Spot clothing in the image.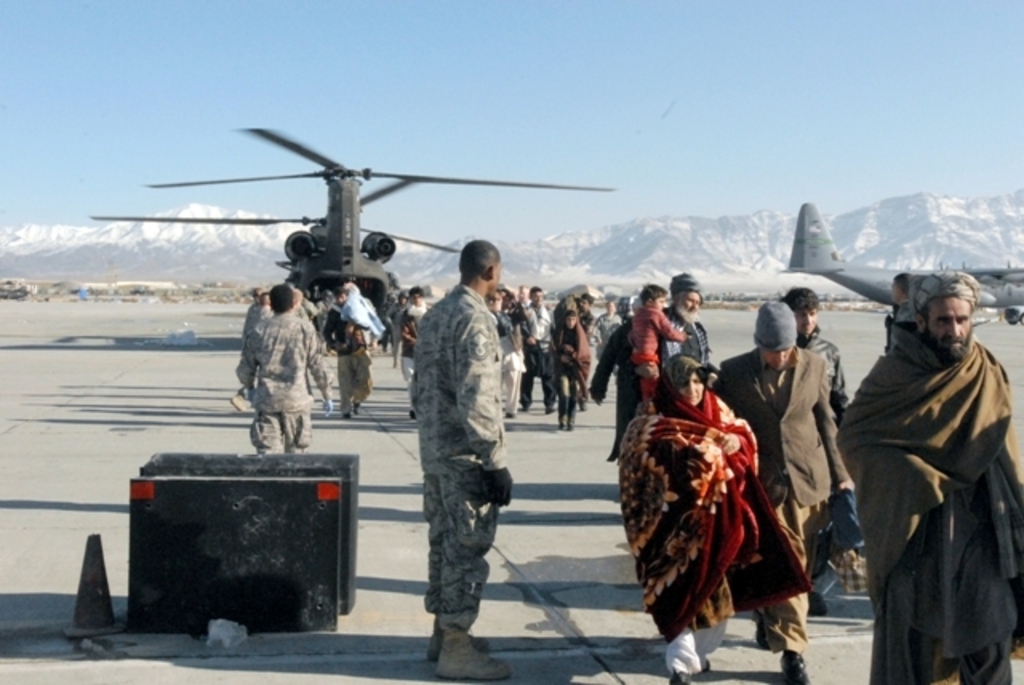
clothing found at <box>493,312,522,403</box>.
